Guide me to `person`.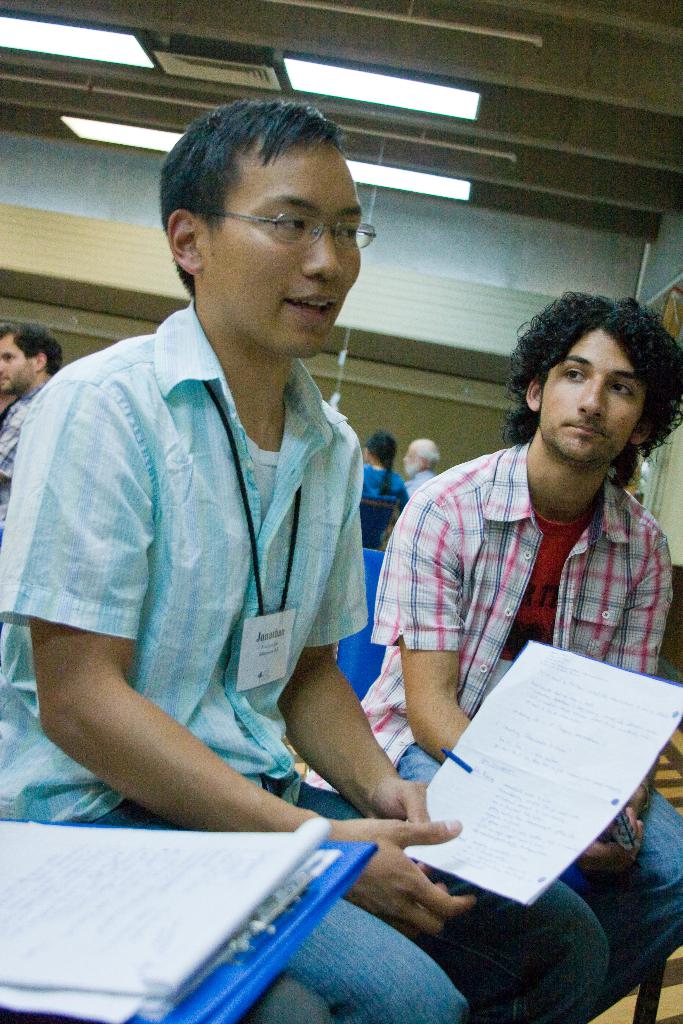
Guidance: BBox(0, 88, 612, 1023).
